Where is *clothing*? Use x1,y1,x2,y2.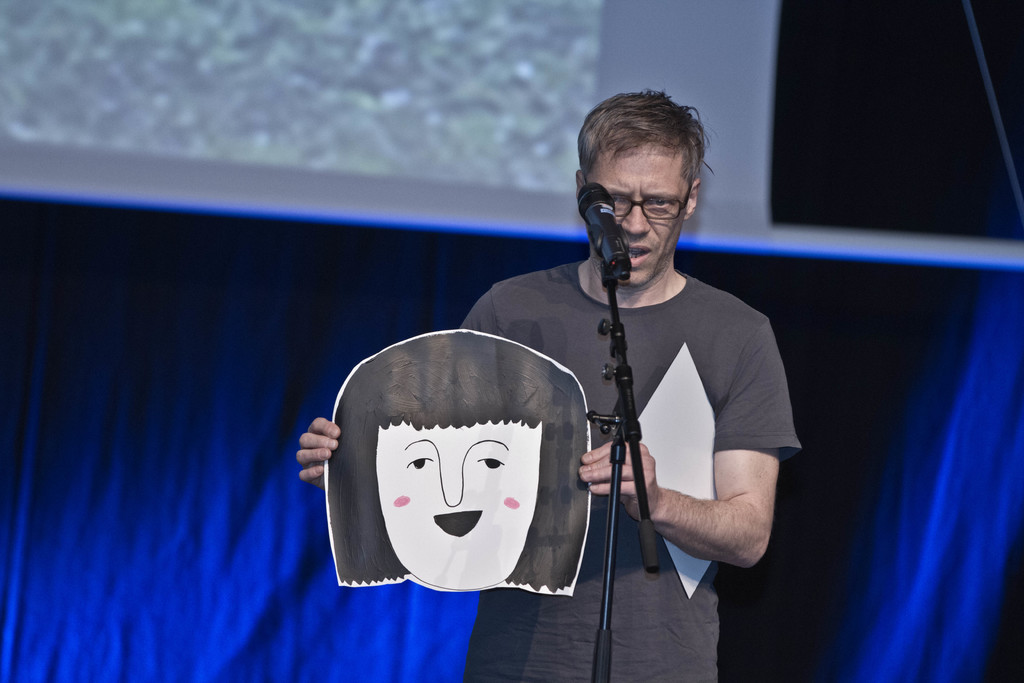
482,214,794,621.
